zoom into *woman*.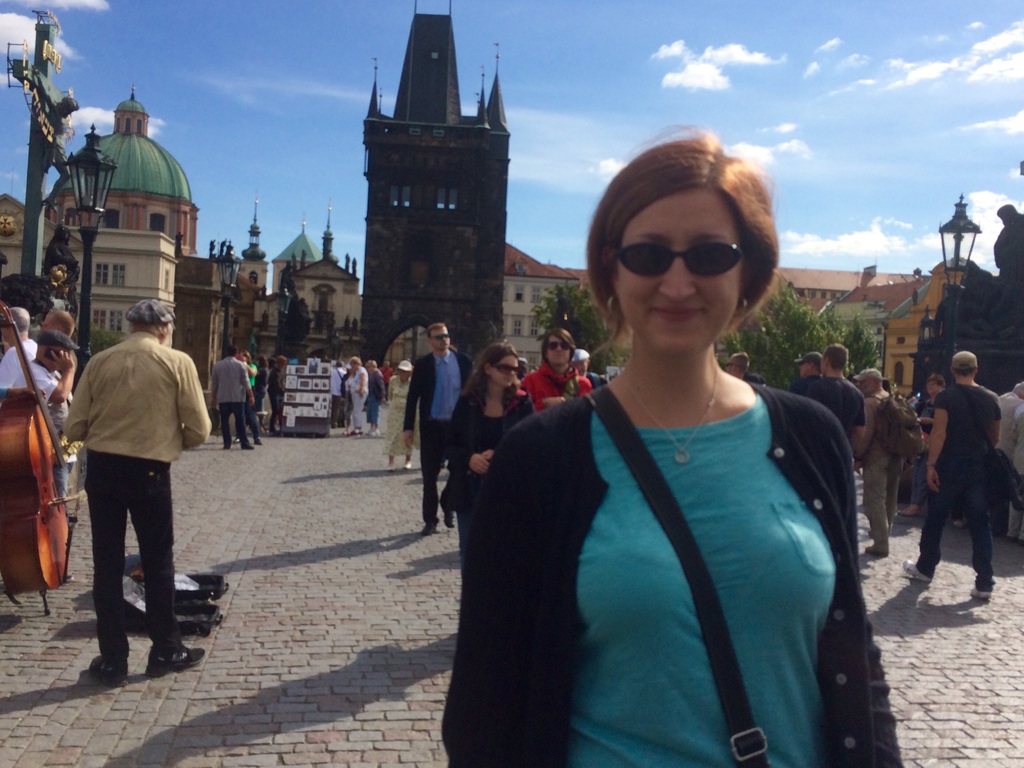
Zoom target: [348, 358, 361, 437].
